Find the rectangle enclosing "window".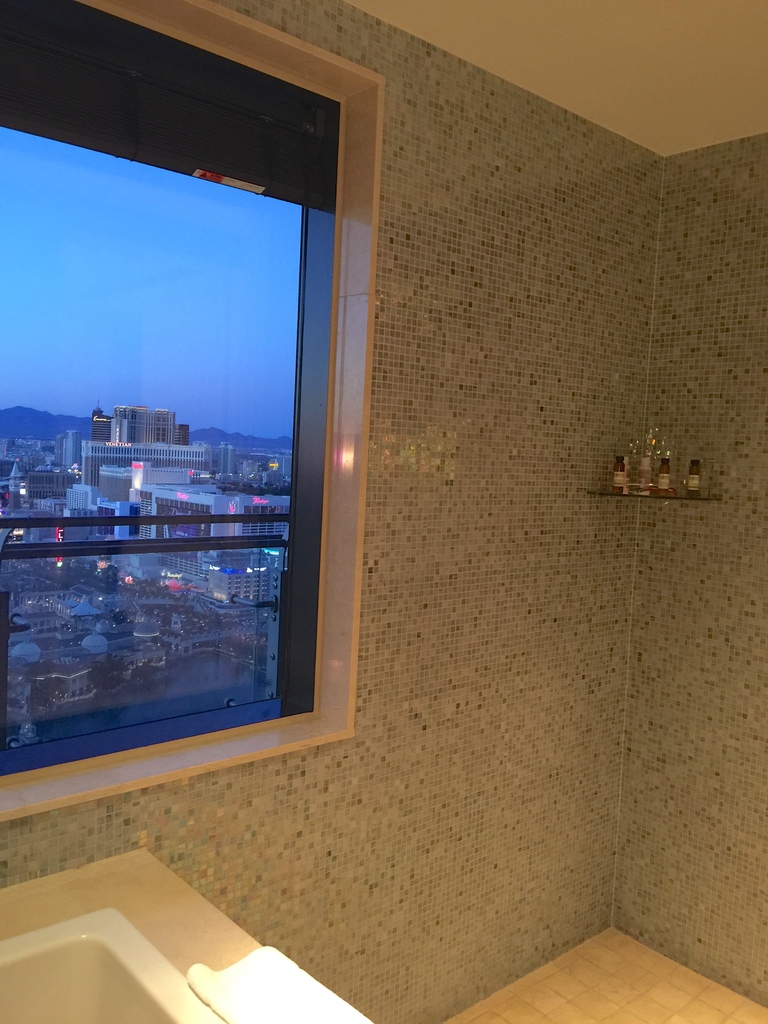
select_region(0, 0, 353, 807).
